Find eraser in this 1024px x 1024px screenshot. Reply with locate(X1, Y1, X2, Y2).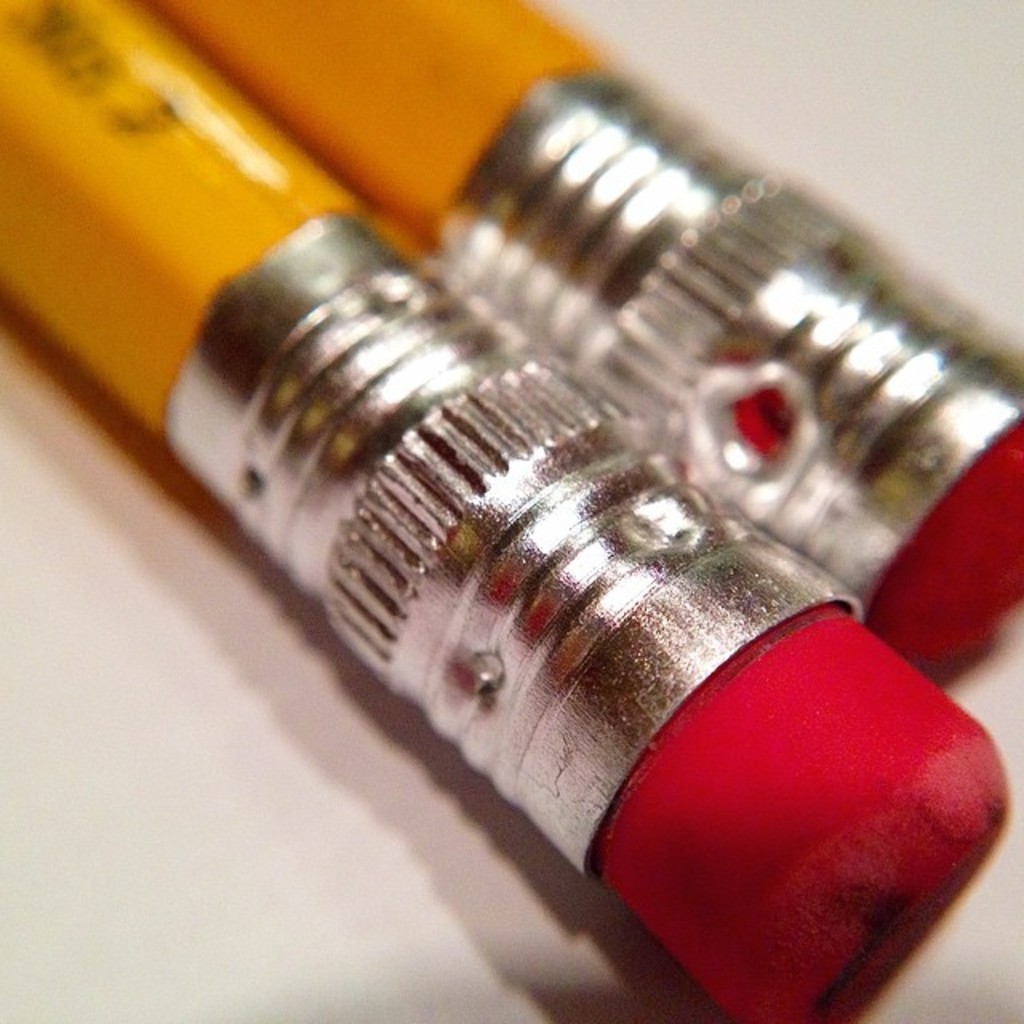
locate(862, 416, 1022, 670).
